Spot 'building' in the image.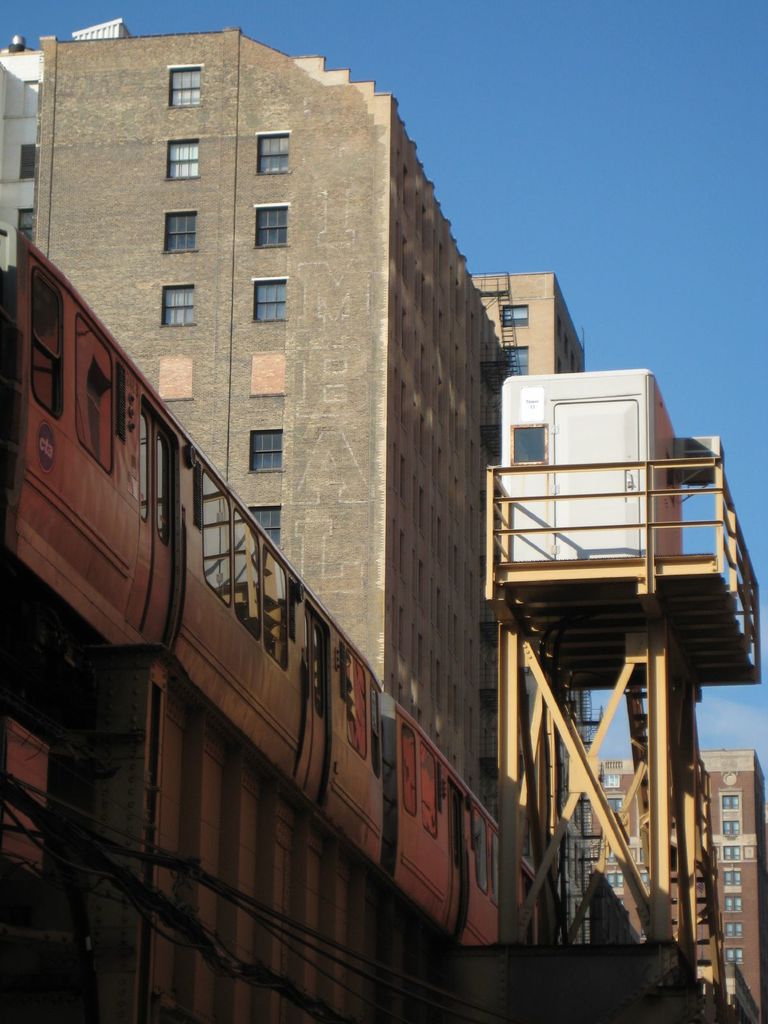
'building' found at select_region(0, 26, 52, 274).
